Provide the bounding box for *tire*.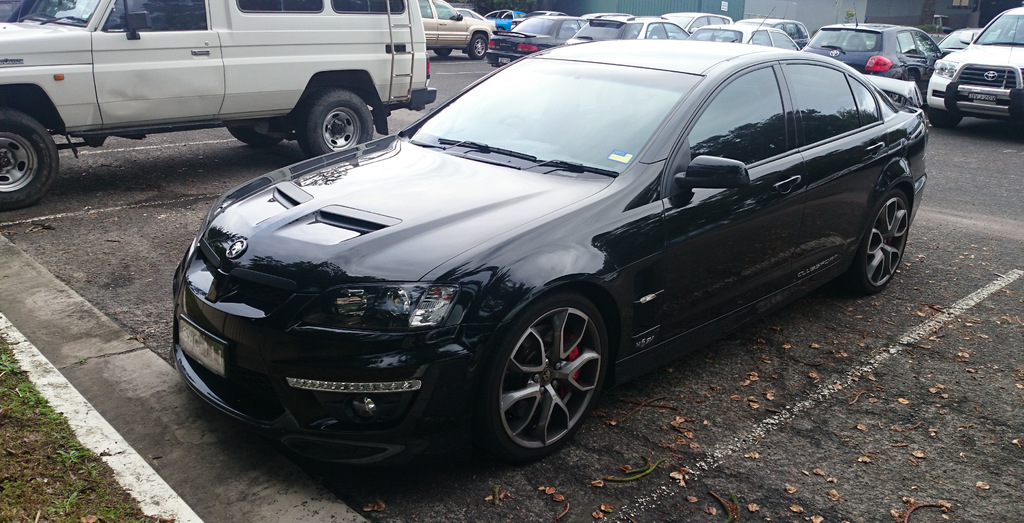
box=[227, 118, 289, 149].
